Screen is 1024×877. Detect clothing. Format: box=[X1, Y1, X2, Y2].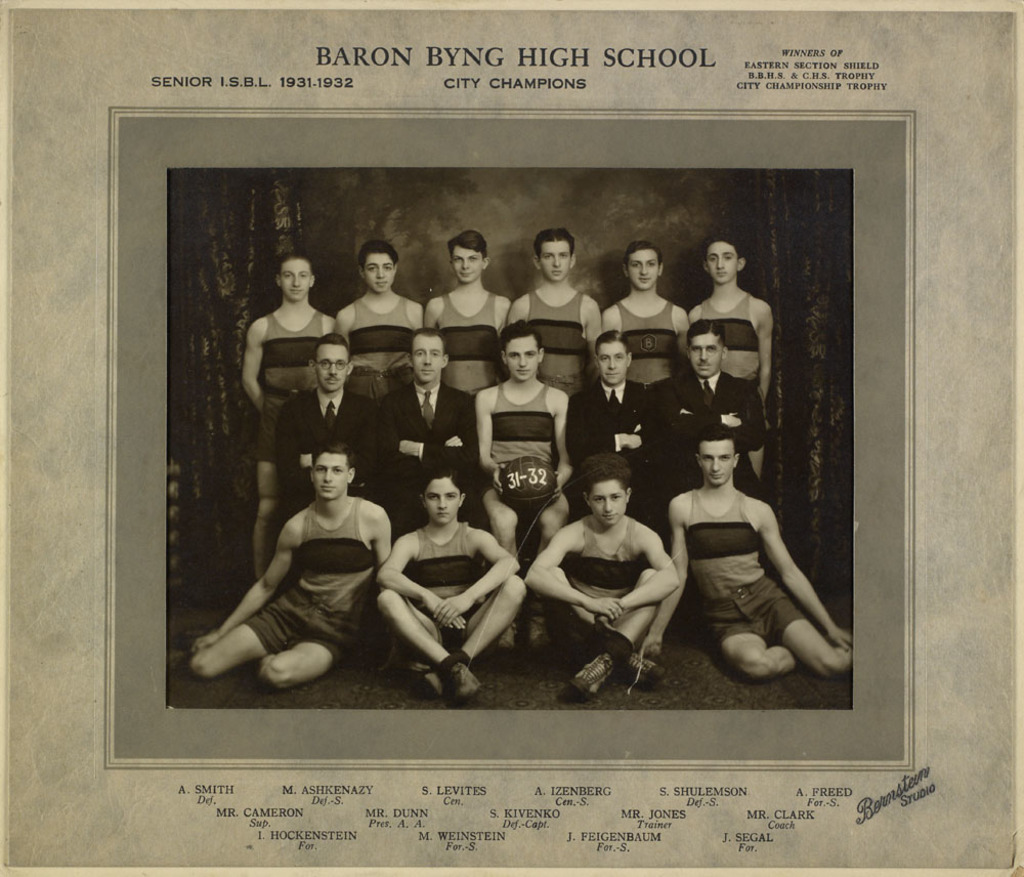
box=[551, 520, 641, 634].
